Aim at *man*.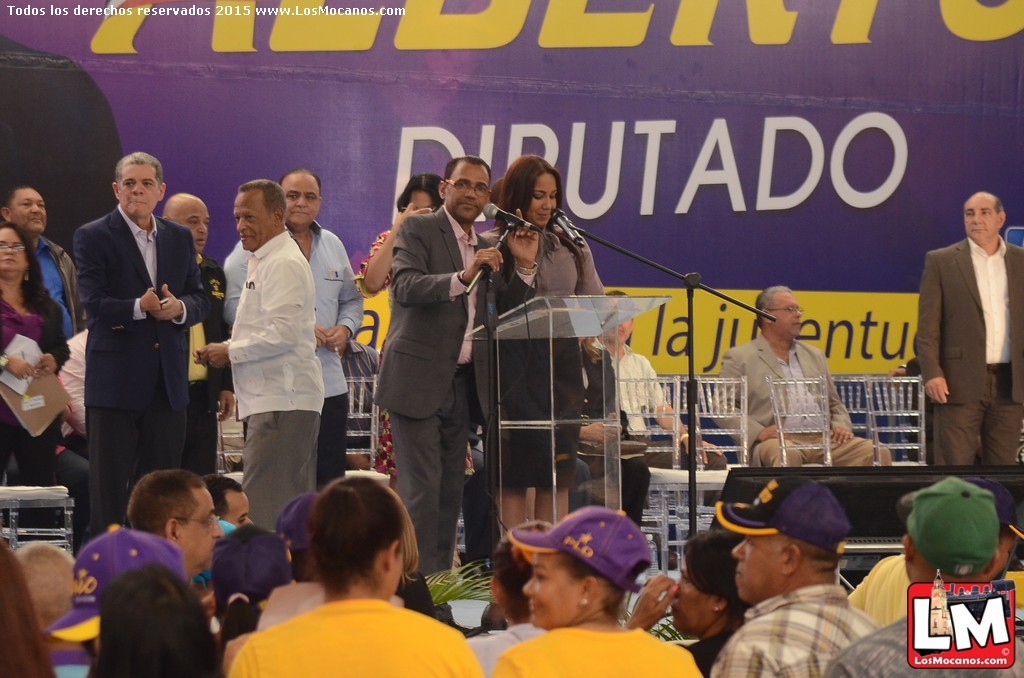
Aimed at {"x1": 200, "y1": 179, "x2": 325, "y2": 525}.
